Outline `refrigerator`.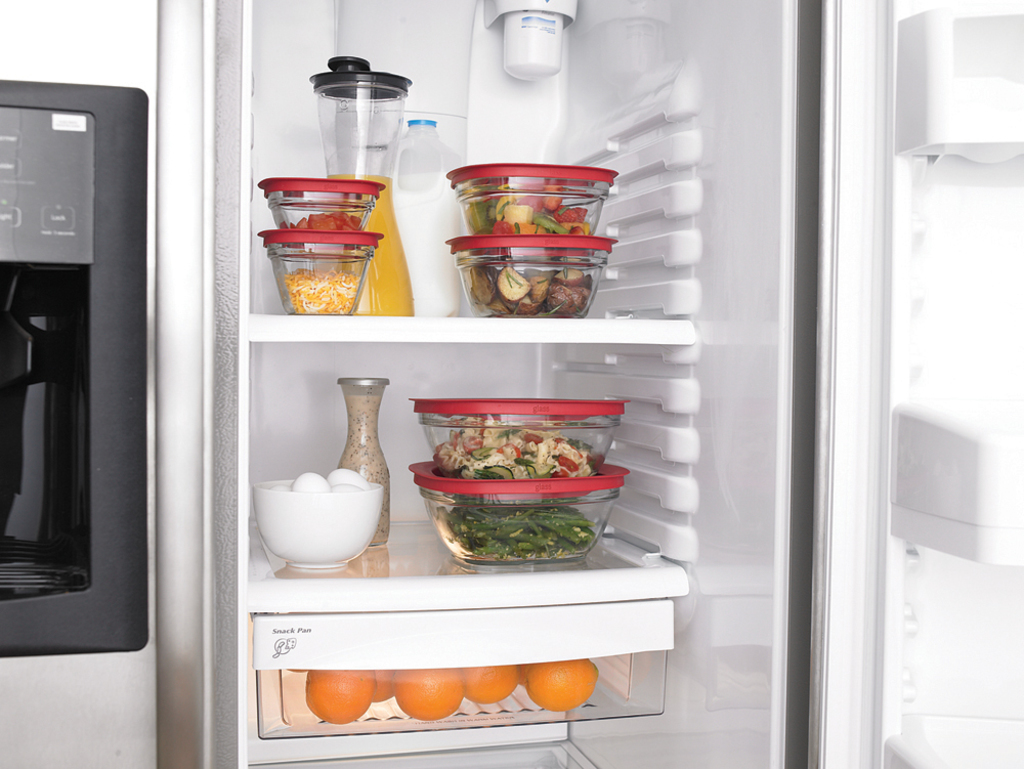
Outline: detection(6, 4, 1019, 766).
